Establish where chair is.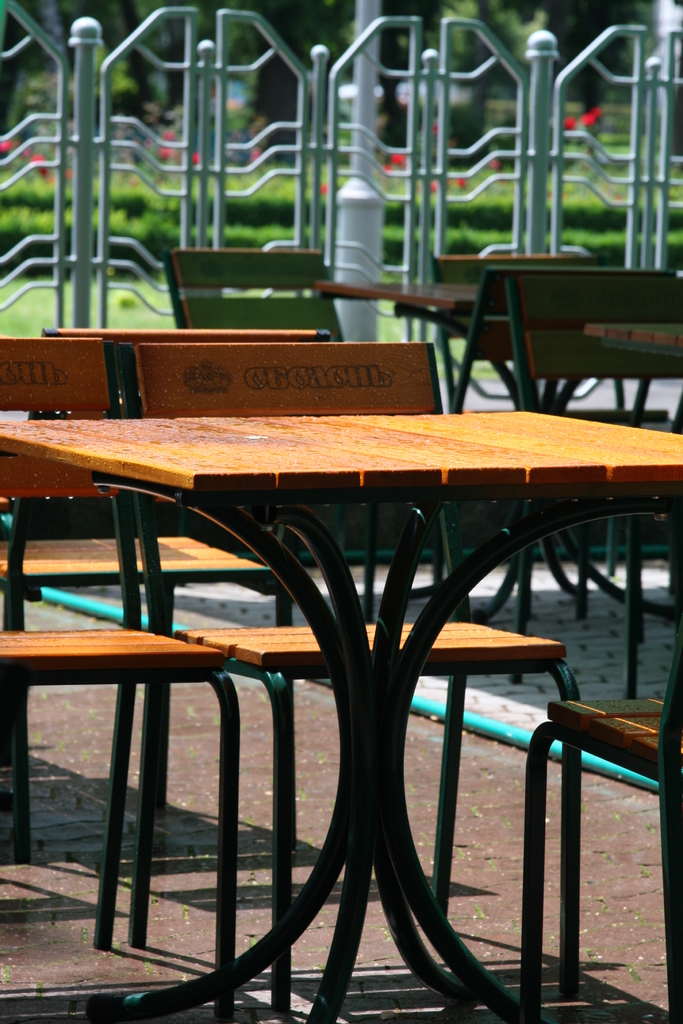
Established at {"x1": 519, "y1": 634, "x2": 682, "y2": 1023}.
